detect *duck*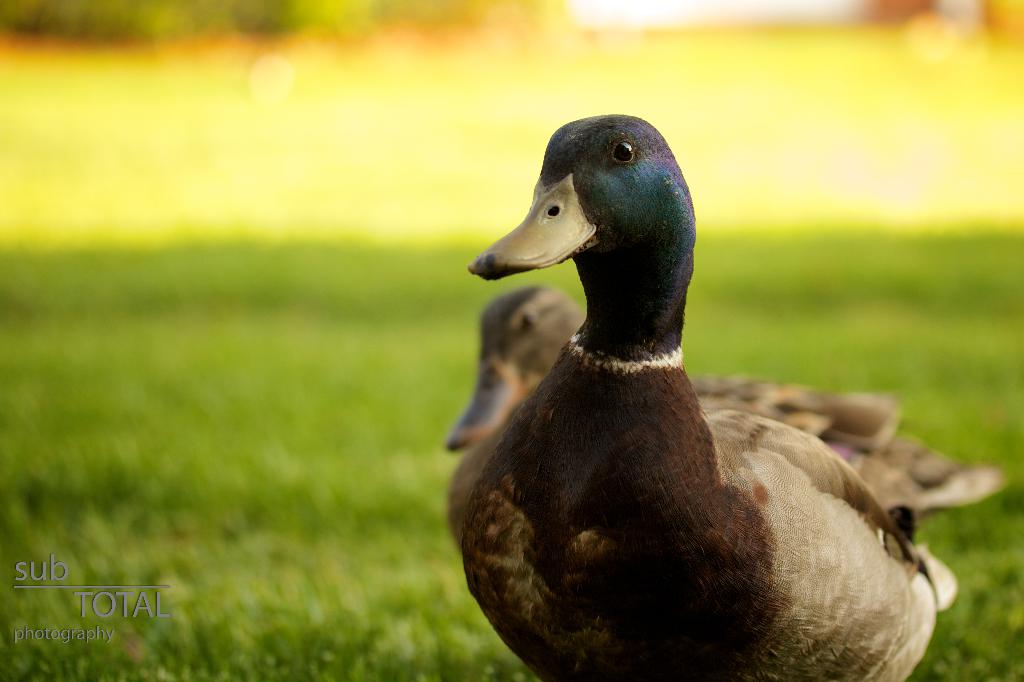
left=462, top=111, right=963, bottom=681
